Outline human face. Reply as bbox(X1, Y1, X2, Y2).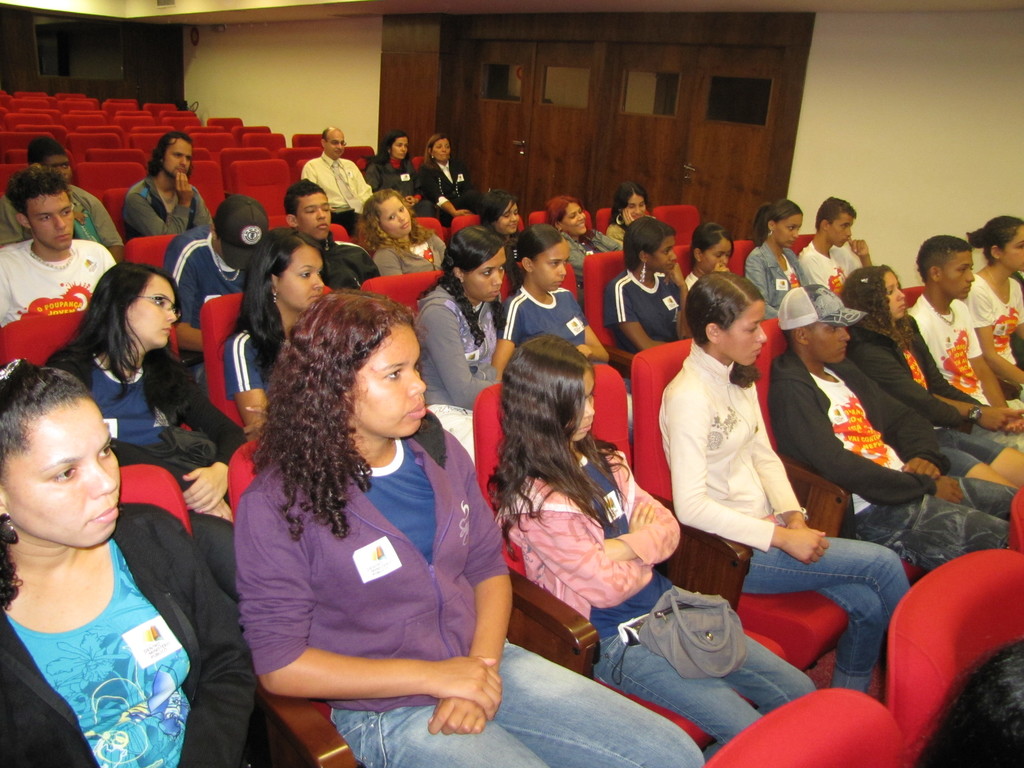
bbox(626, 195, 647, 218).
